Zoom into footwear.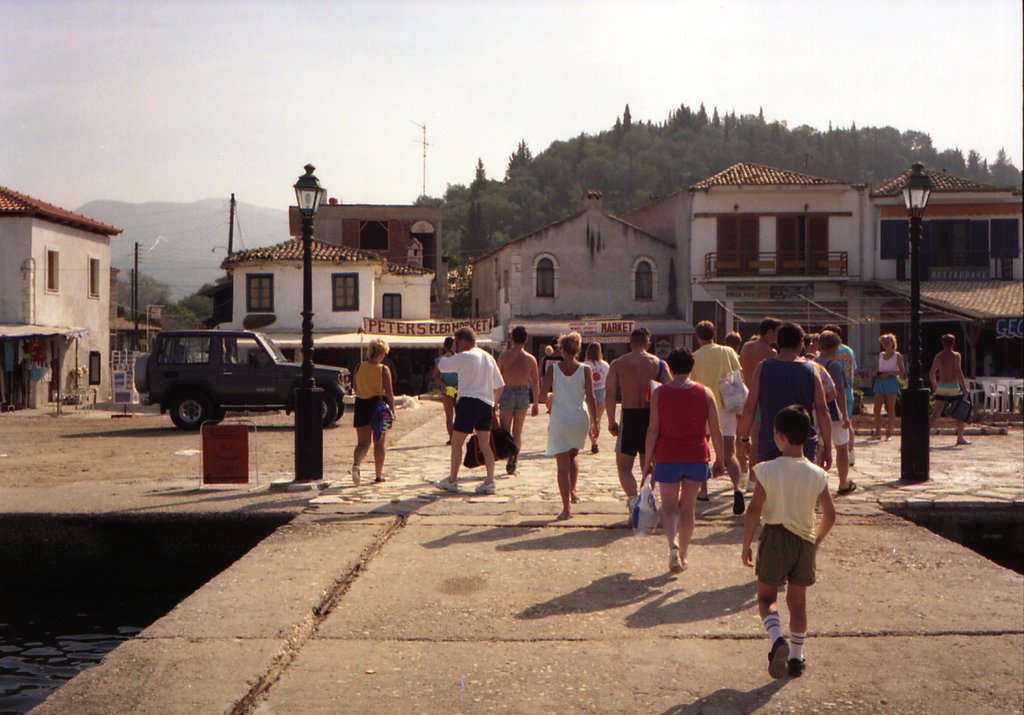
Zoom target: detection(571, 494, 577, 508).
